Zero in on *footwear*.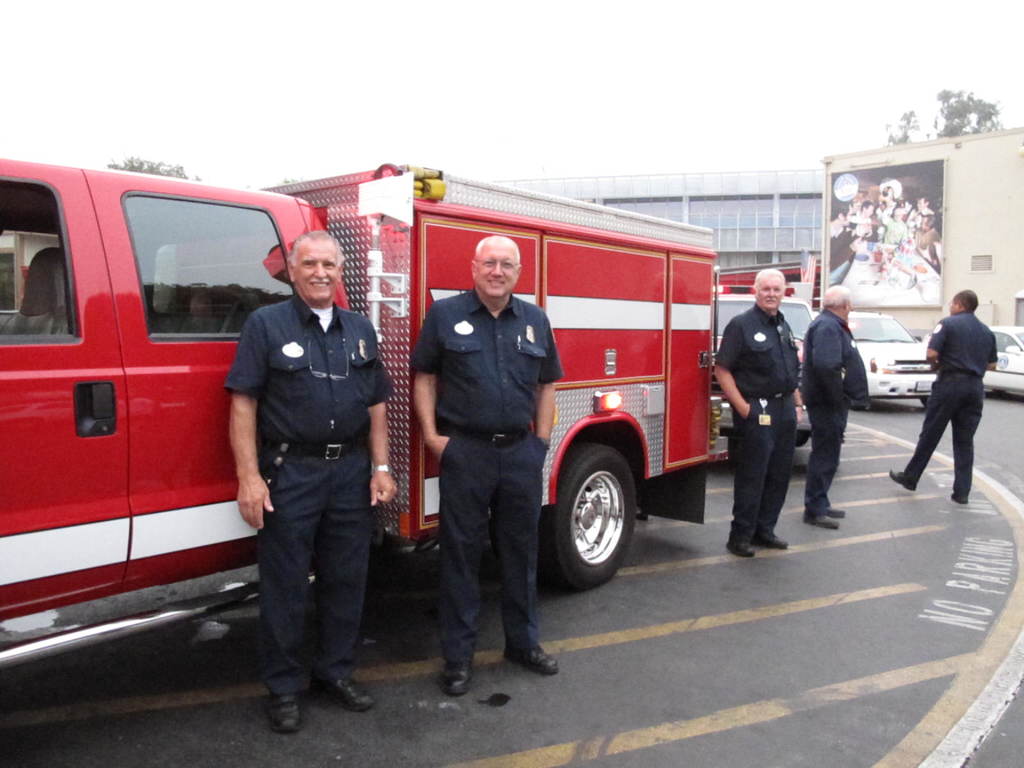
Zeroed in: {"x1": 244, "y1": 666, "x2": 361, "y2": 729}.
